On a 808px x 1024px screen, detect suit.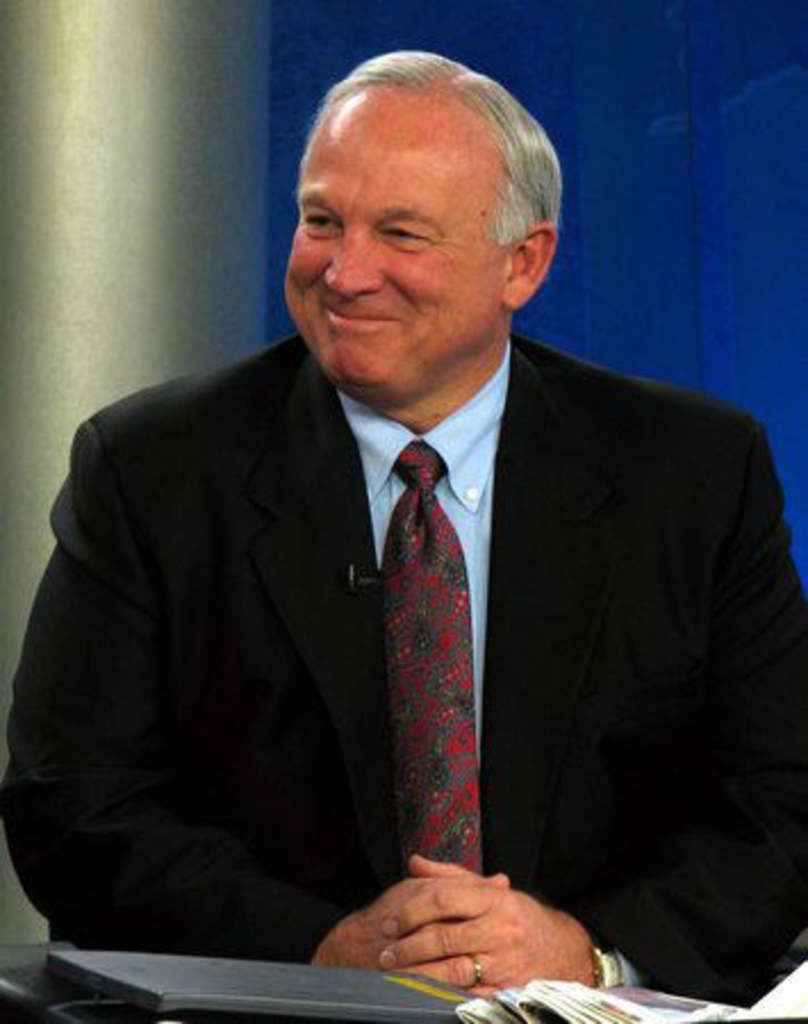
box=[34, 187, 772, 1004].
